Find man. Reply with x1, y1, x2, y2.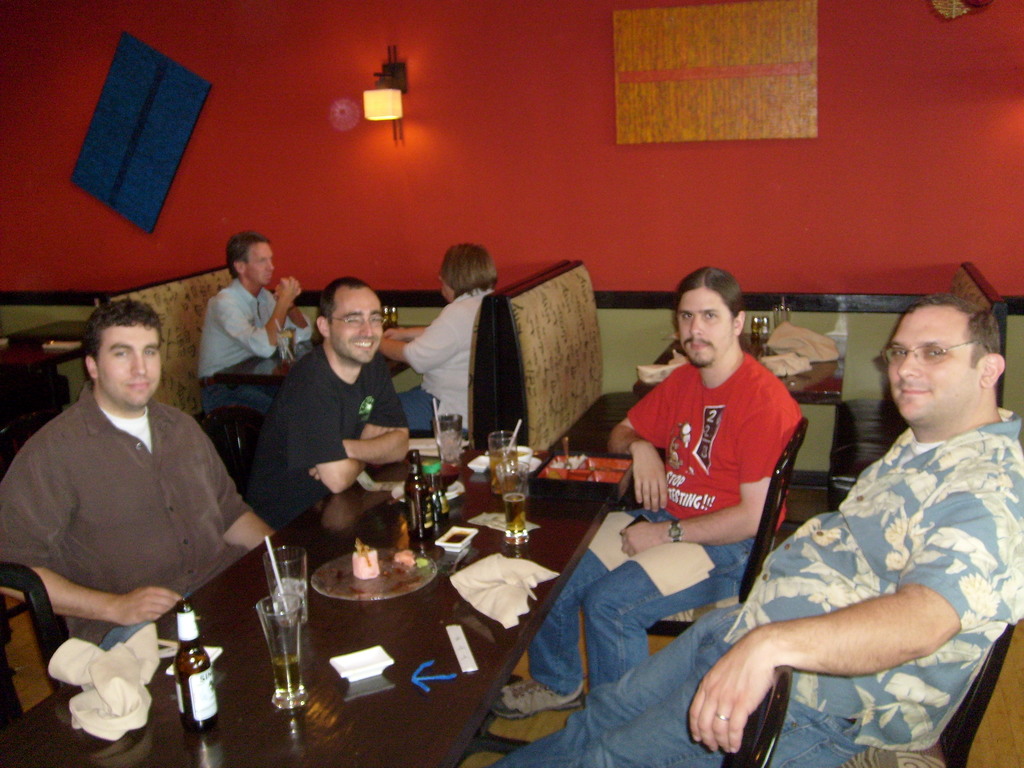
196, 230, 314, 414.
